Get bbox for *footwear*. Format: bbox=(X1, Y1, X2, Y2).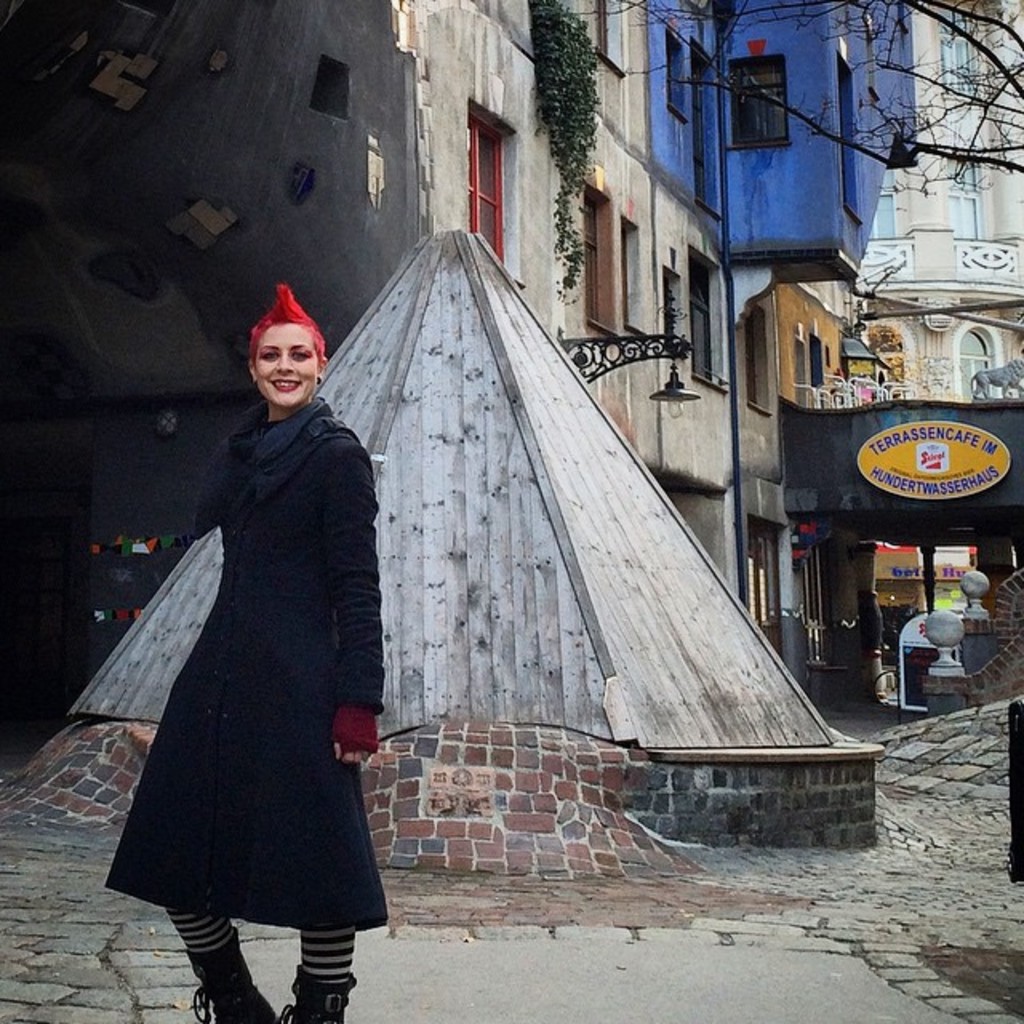
bbox=(189, 930, 278, 1021).
